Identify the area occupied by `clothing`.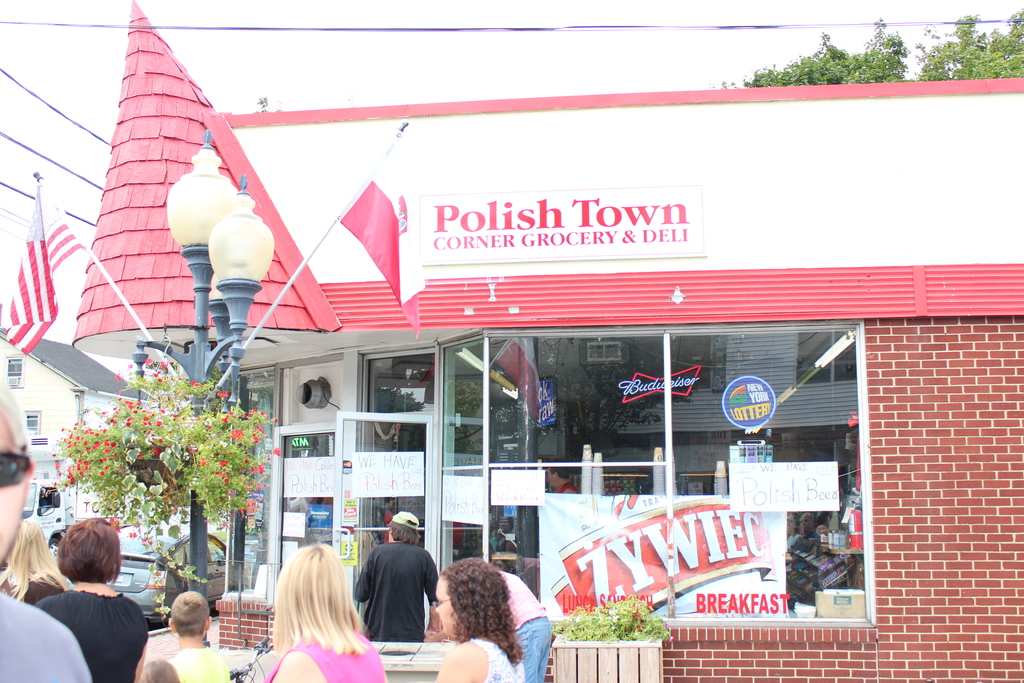
Area: 489,565,553,682.
